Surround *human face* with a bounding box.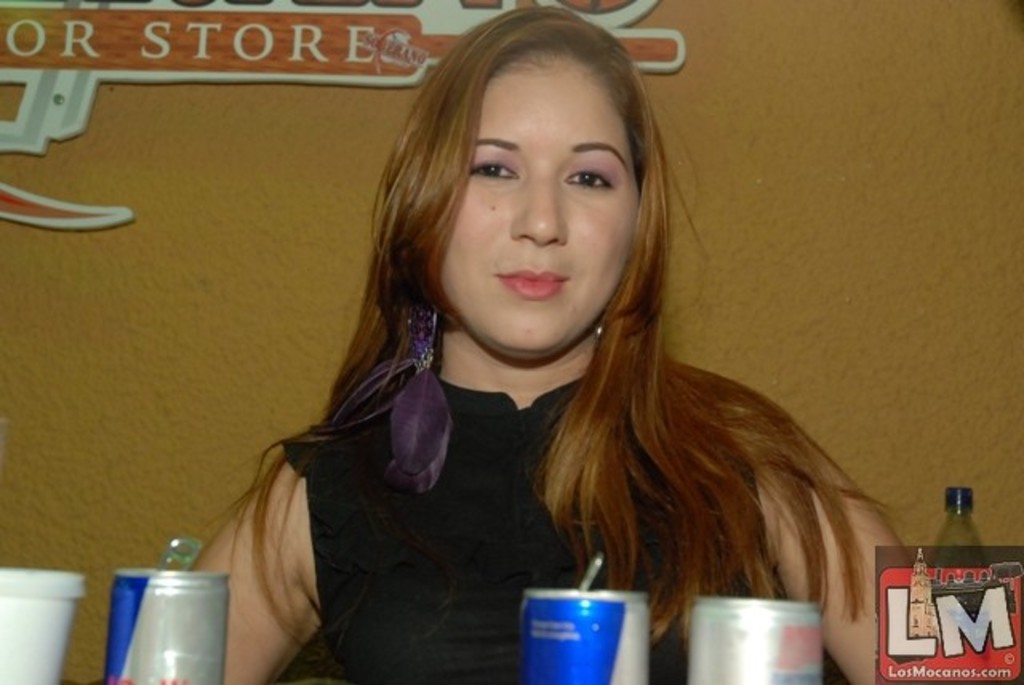
{"left": 432, "top": 64, "right": 640, "bottom": 352}.
